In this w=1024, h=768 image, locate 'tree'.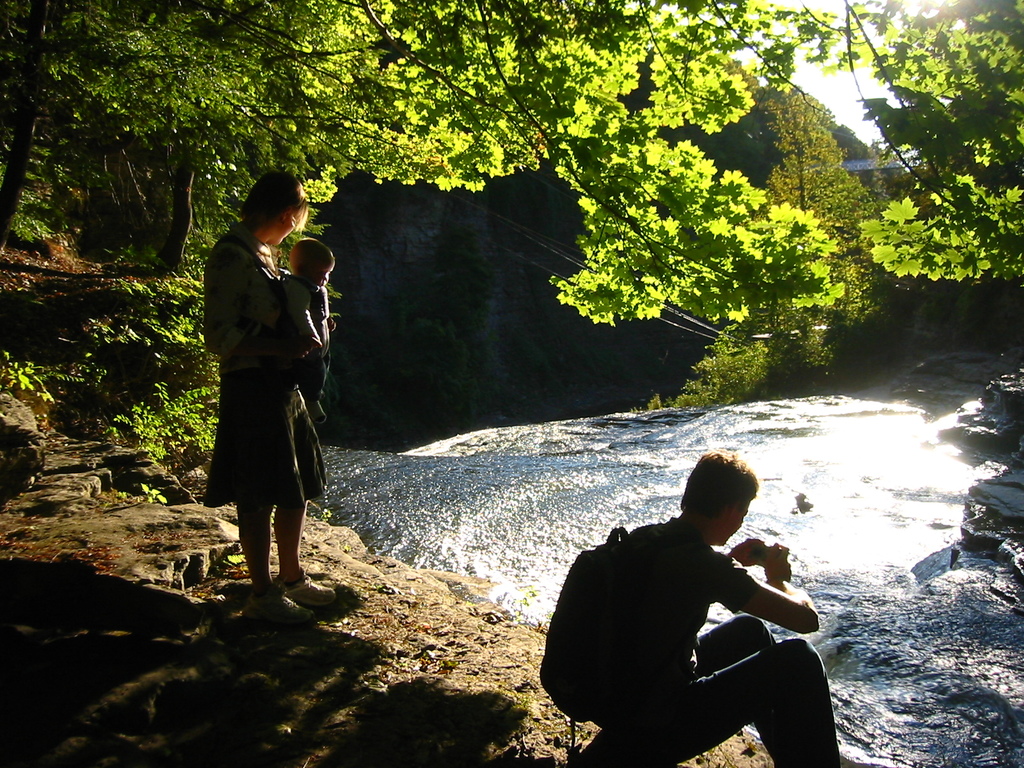
Bounding box: bbox=[876, 0, 1011, 335].
